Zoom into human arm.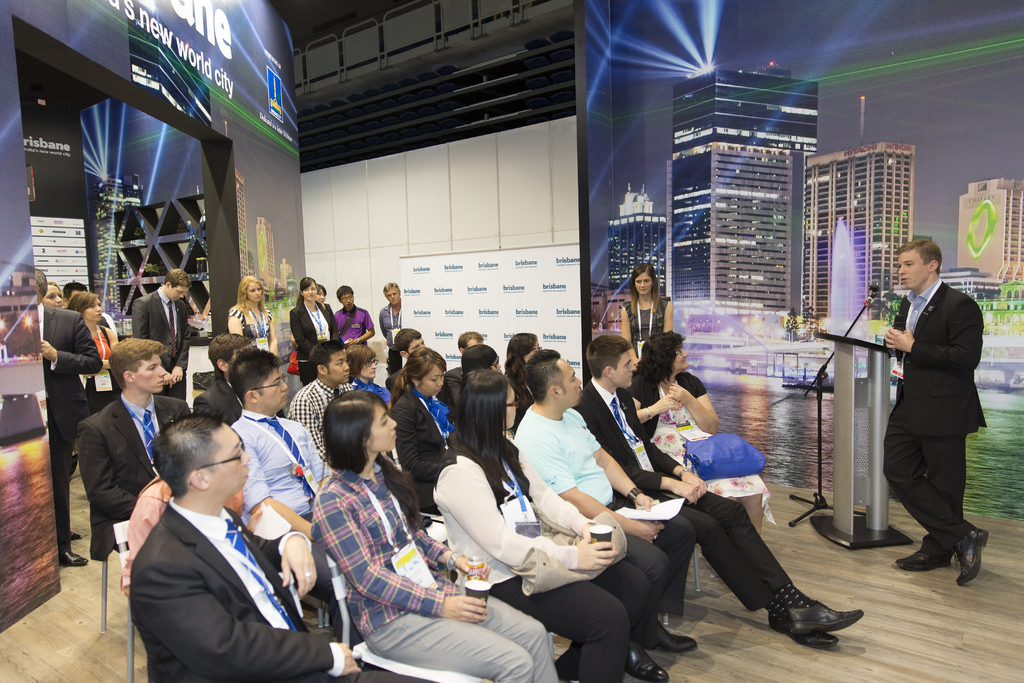
Zoom target: x1=590 y1=427 x2=656 y2=511.
